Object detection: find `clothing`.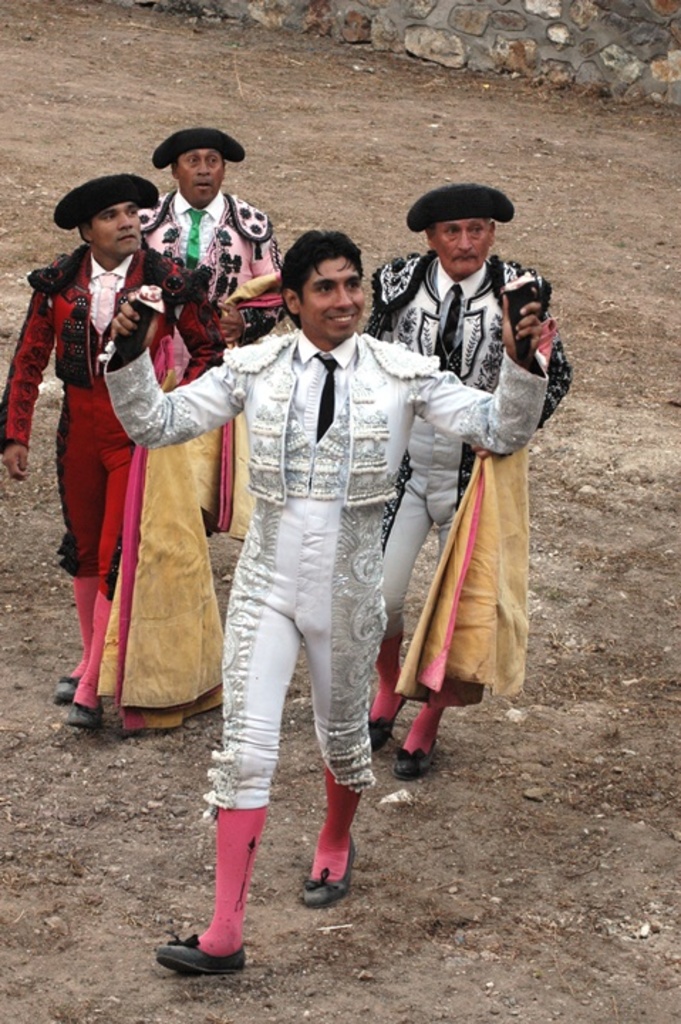
{"left": 105, "top": 337, "right": 545, "bottom": 957}.
